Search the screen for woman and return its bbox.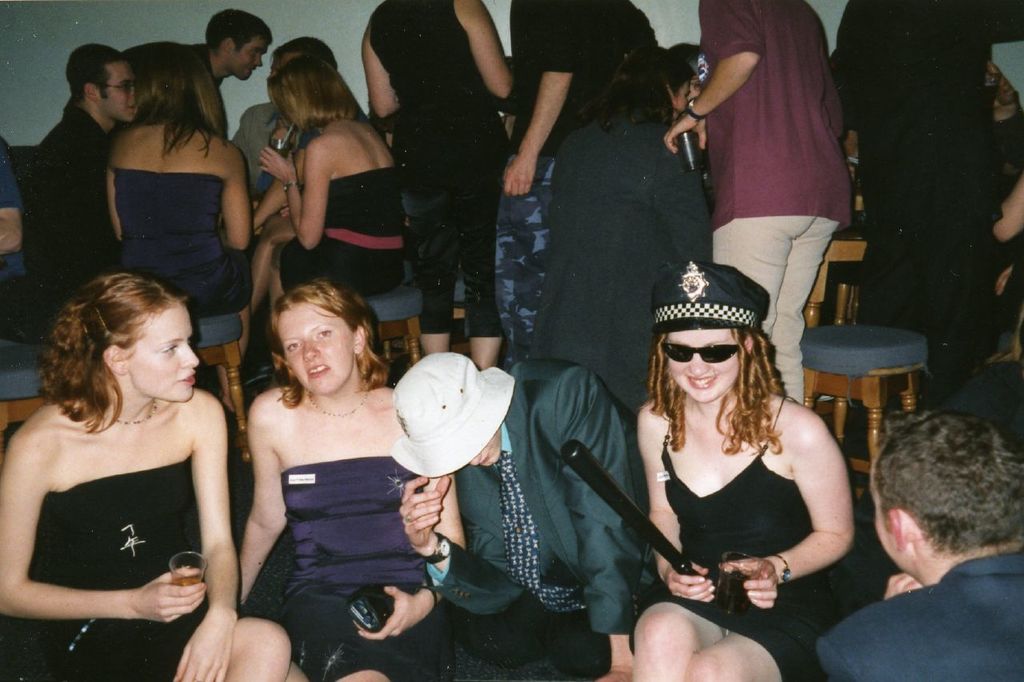
Found: x1=353 y1=0 x2=530 y2=387.
